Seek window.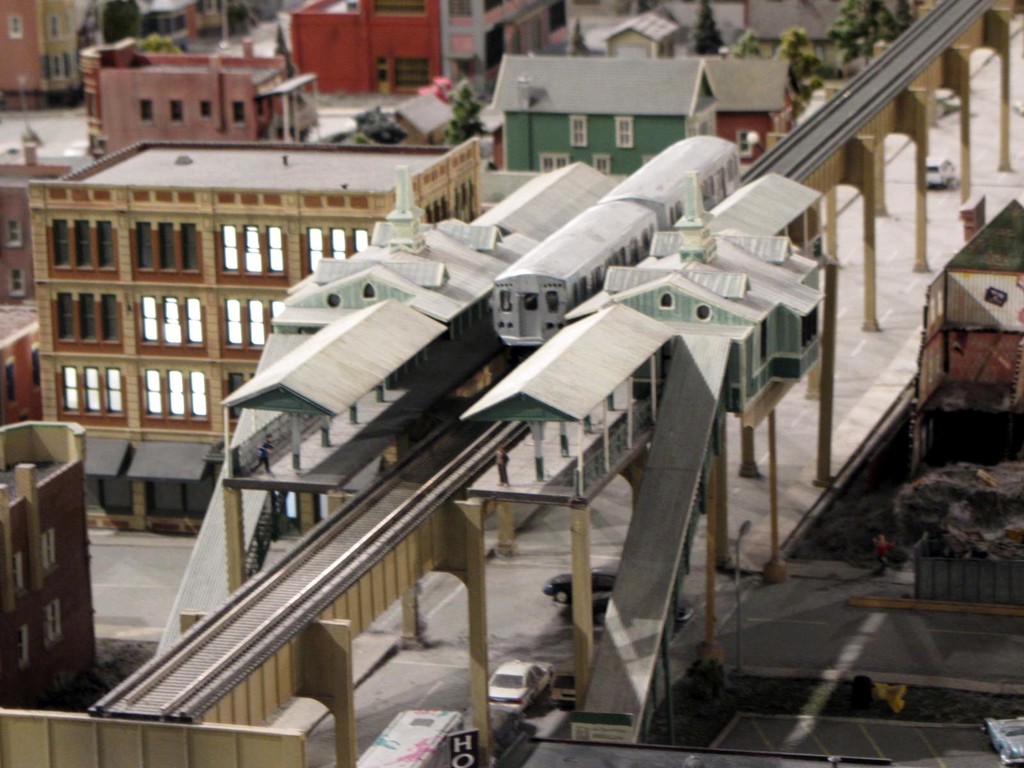
[left=22, top=627, right=30, bottom=671].
